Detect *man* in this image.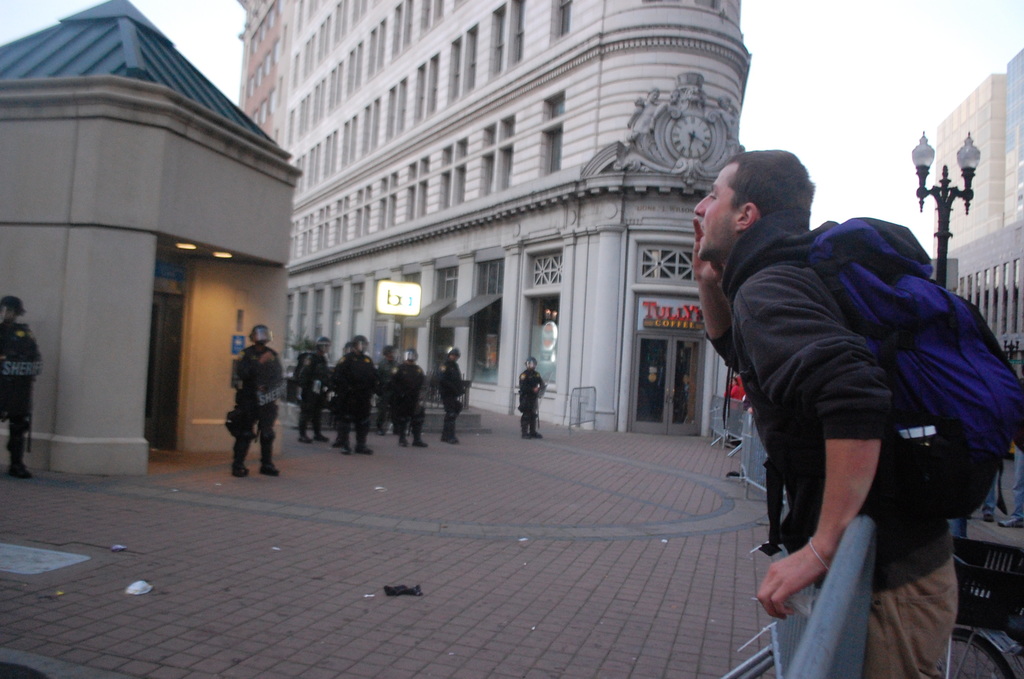
Detection: rect(0, 294, 44, 479).
